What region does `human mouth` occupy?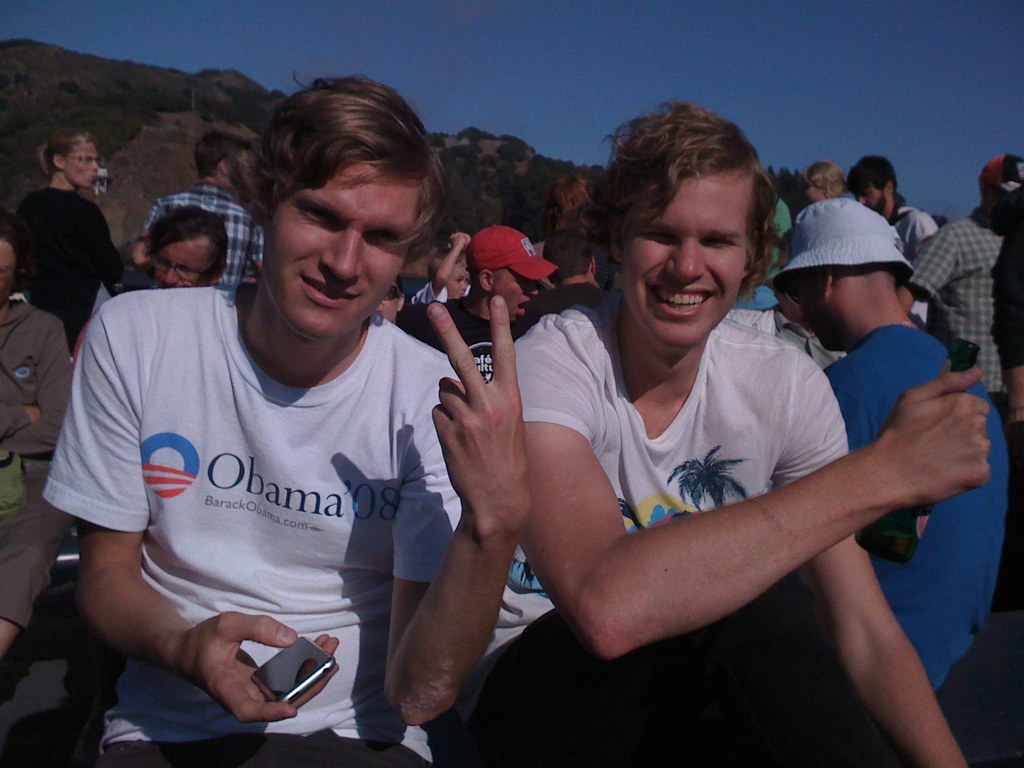
297:274:366:314.
